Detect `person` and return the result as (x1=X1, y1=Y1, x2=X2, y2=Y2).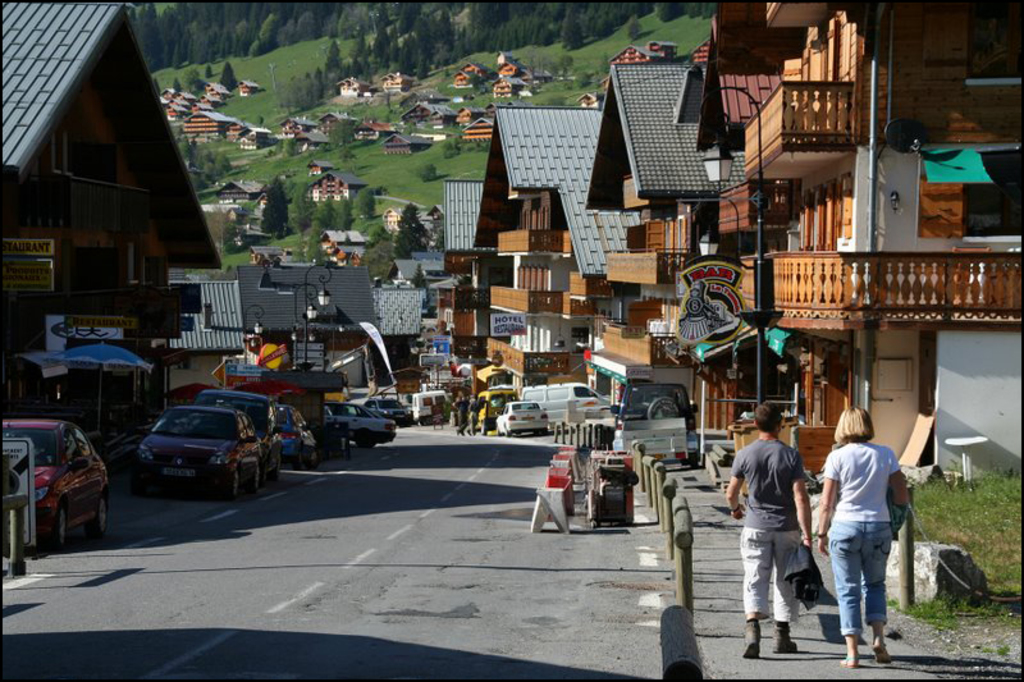
(x1=814, y1=403, x2=910, y2=670).
